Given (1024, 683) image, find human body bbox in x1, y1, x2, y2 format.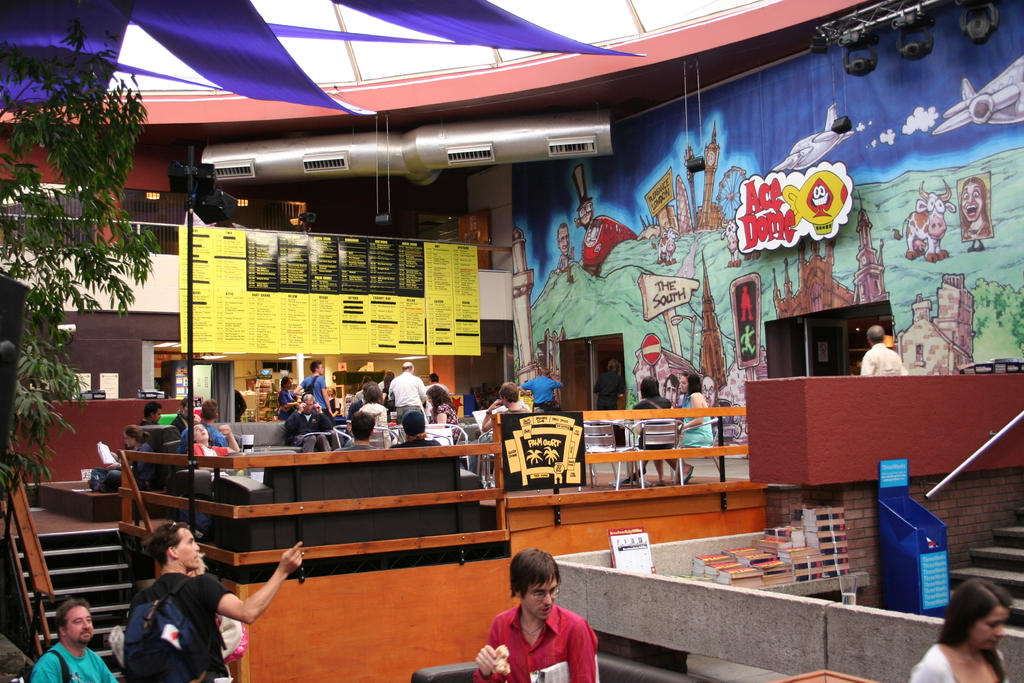
143, 394, 166, 420.
